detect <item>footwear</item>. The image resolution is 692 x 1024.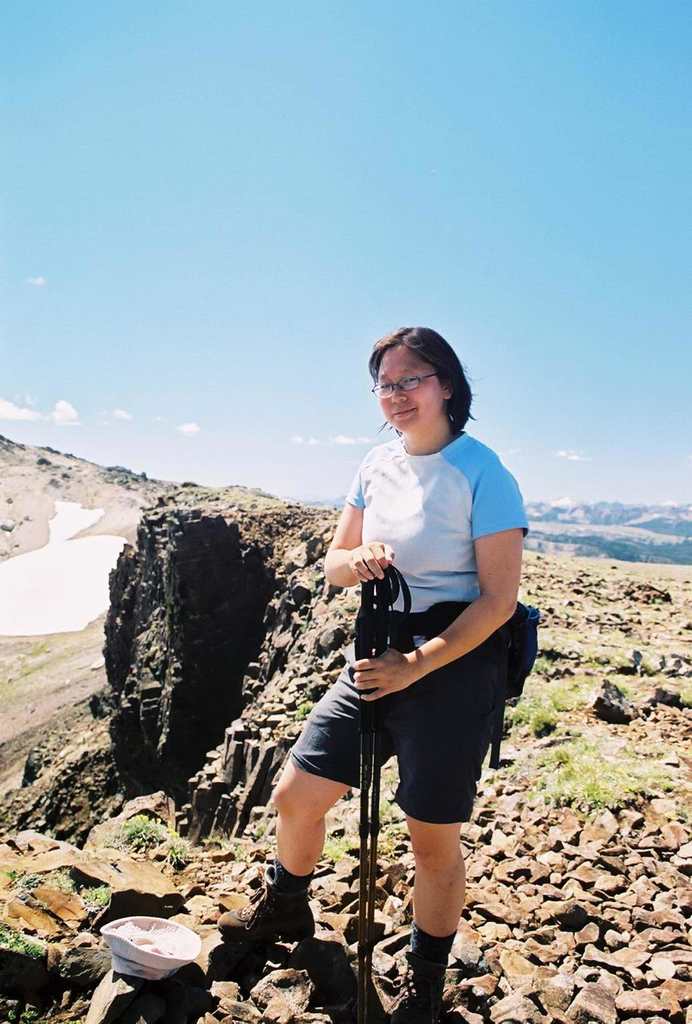
218 870 313 940.
